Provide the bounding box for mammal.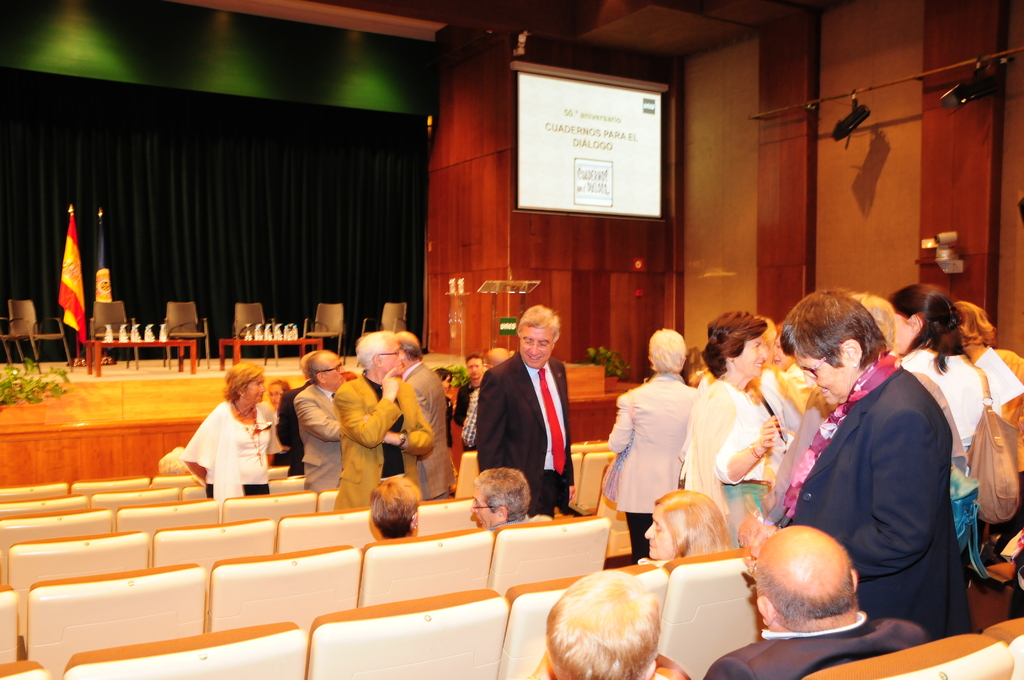
BBox(954, 300, 1023, 416).
